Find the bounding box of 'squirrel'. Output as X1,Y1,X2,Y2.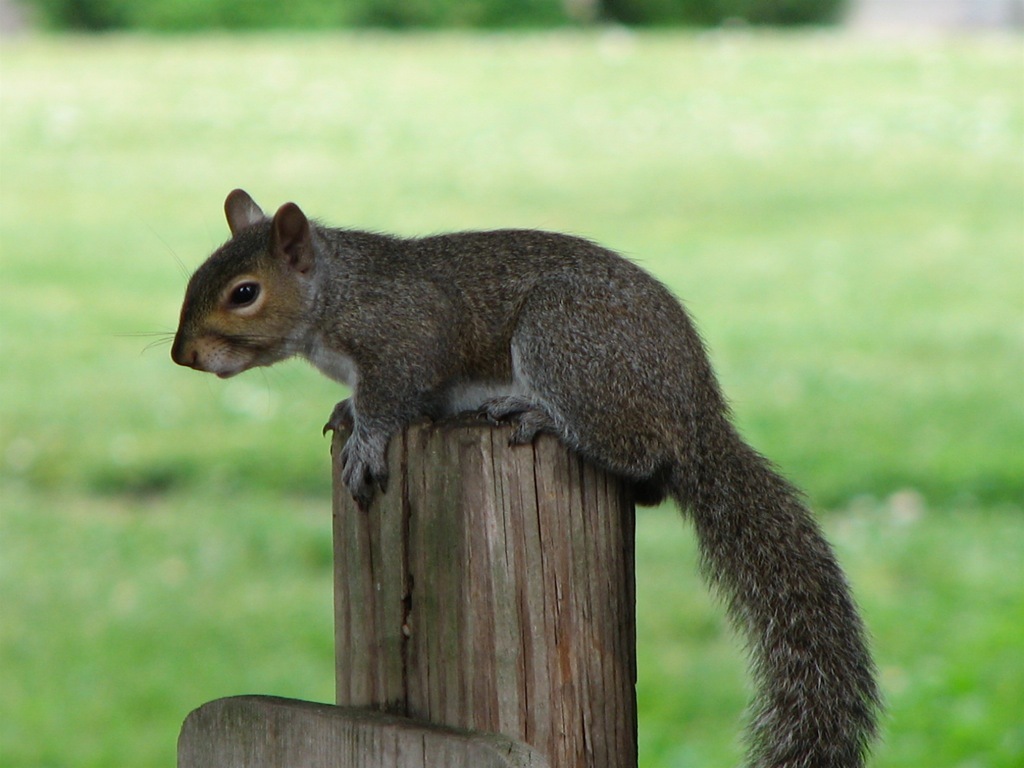
98,186,895,767.
